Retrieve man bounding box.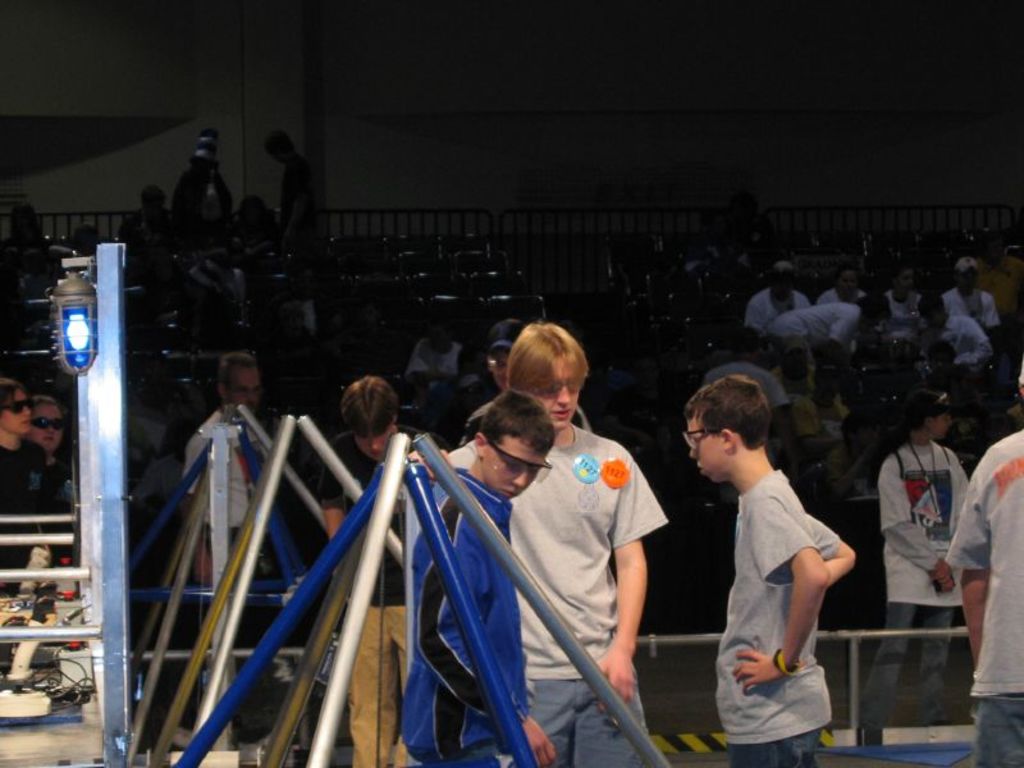
Bounding box: 937 364 1023 767.
